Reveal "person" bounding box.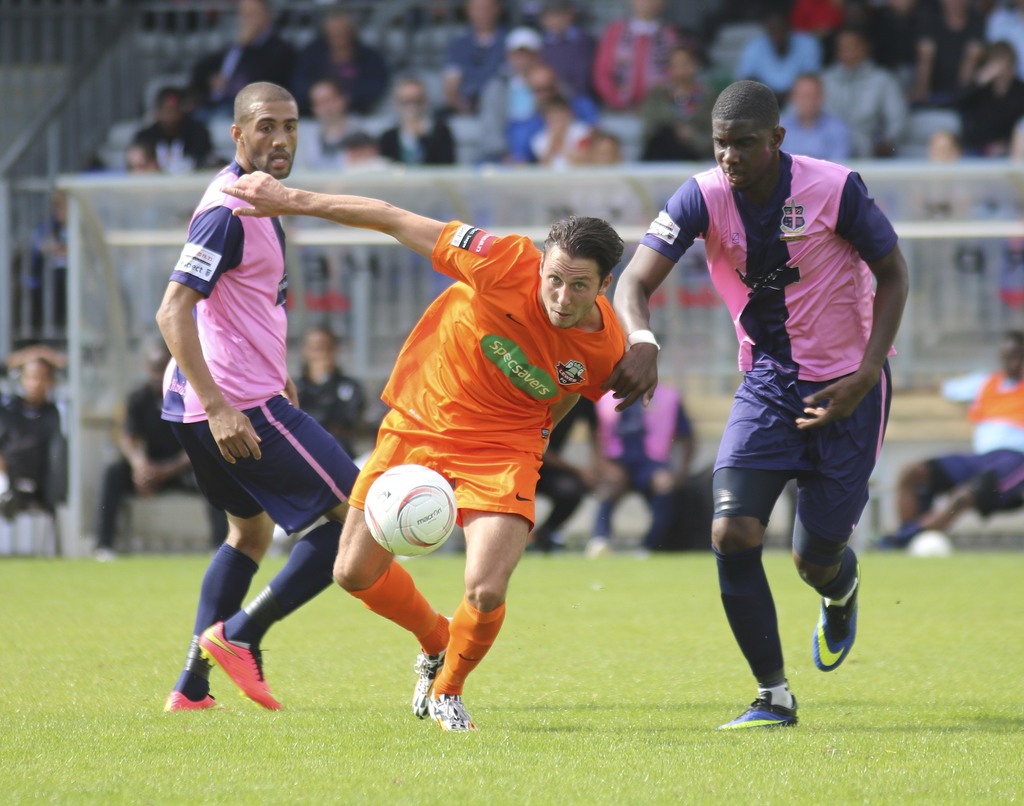
Revealed: bbox(611, 82, 911, 735).
